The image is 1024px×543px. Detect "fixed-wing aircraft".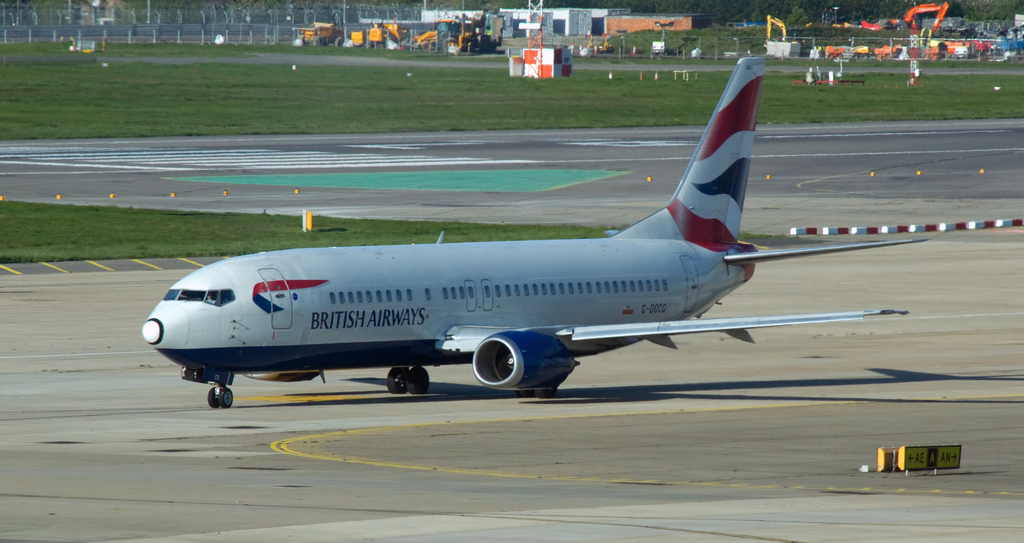
Detection: [x1=141, y1=52, x2=932, y2=405].
